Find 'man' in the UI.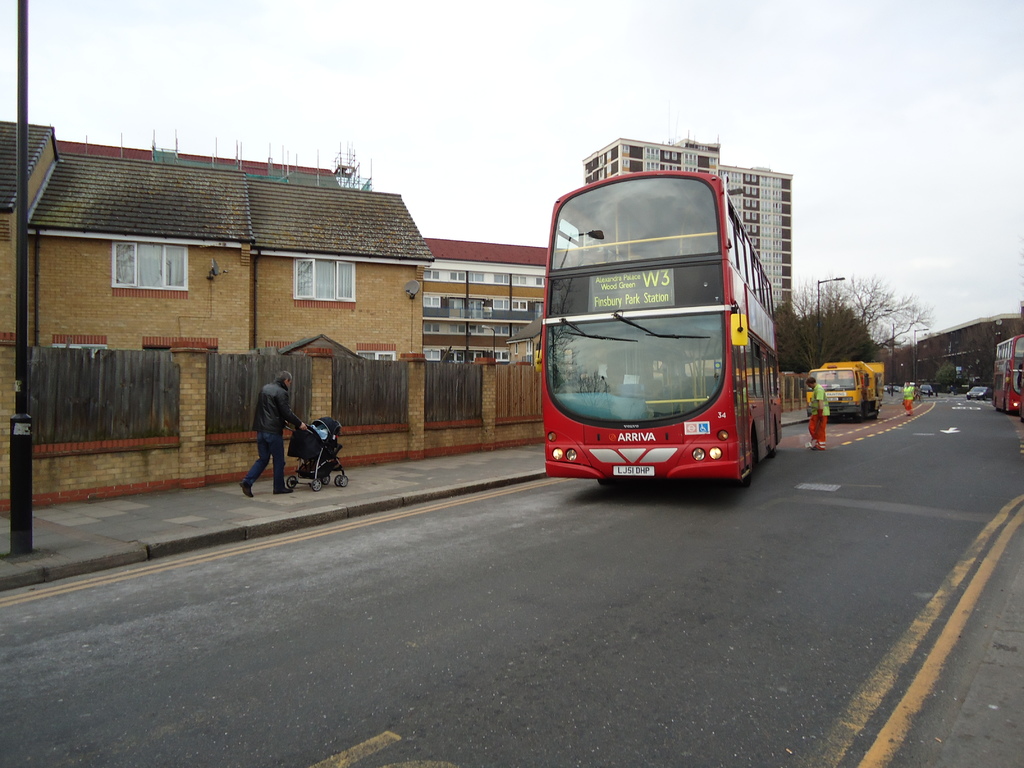
UI element at bbox=(240, 369, 317, 503).
